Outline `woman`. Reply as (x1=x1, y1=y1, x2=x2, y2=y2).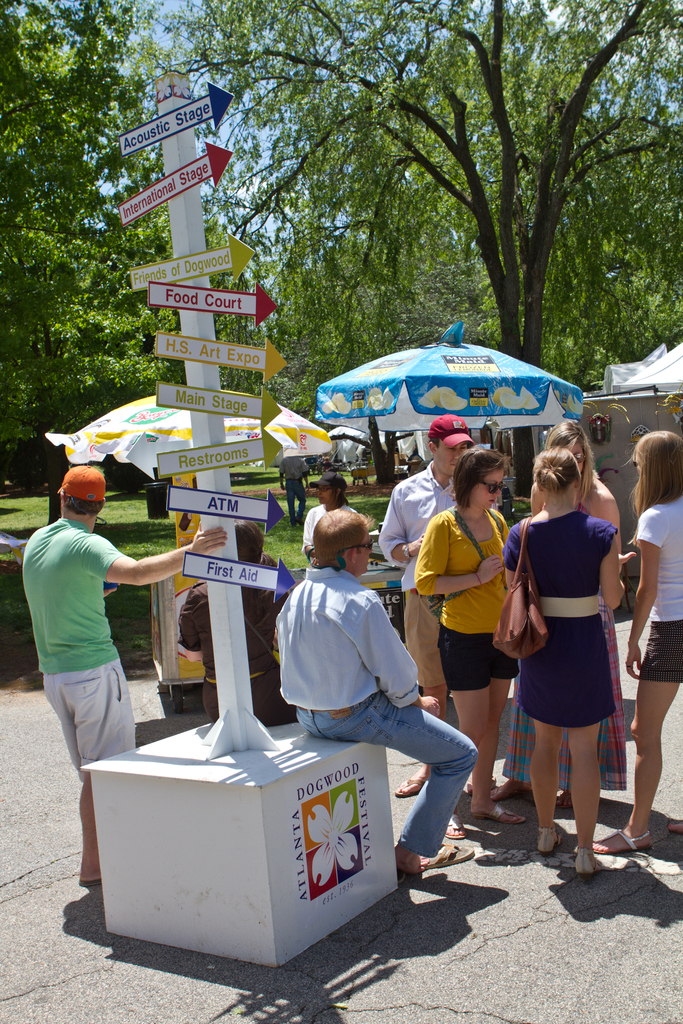
(x1=293, y1=468, x2=357, y2=568).
